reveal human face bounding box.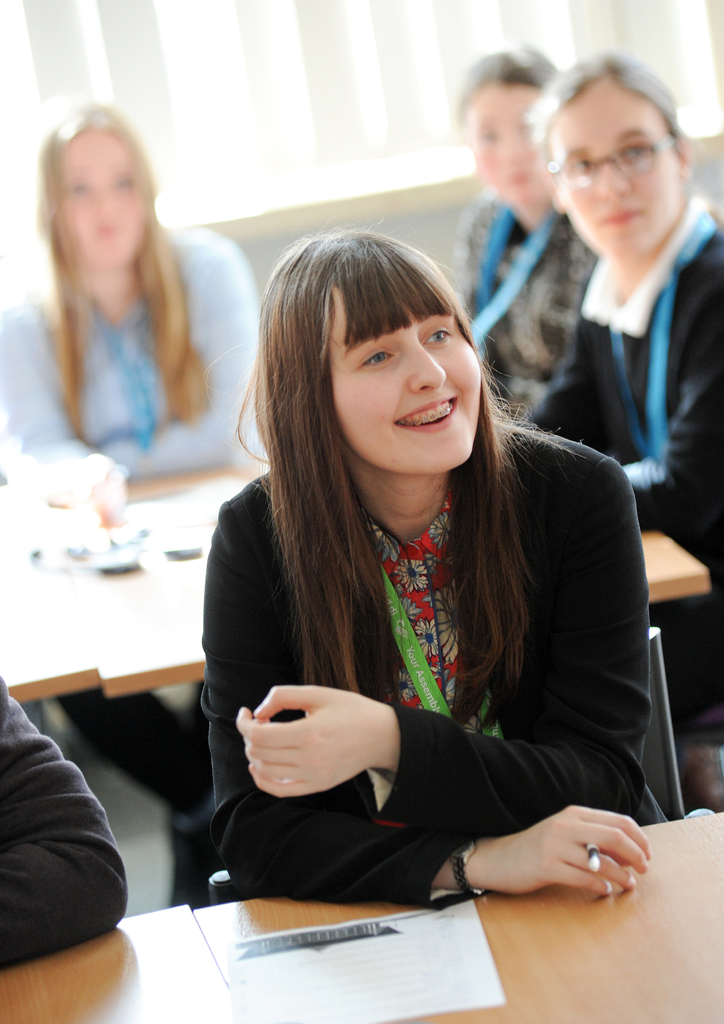
Revealed: select_region(552, 86, 680, 263).
